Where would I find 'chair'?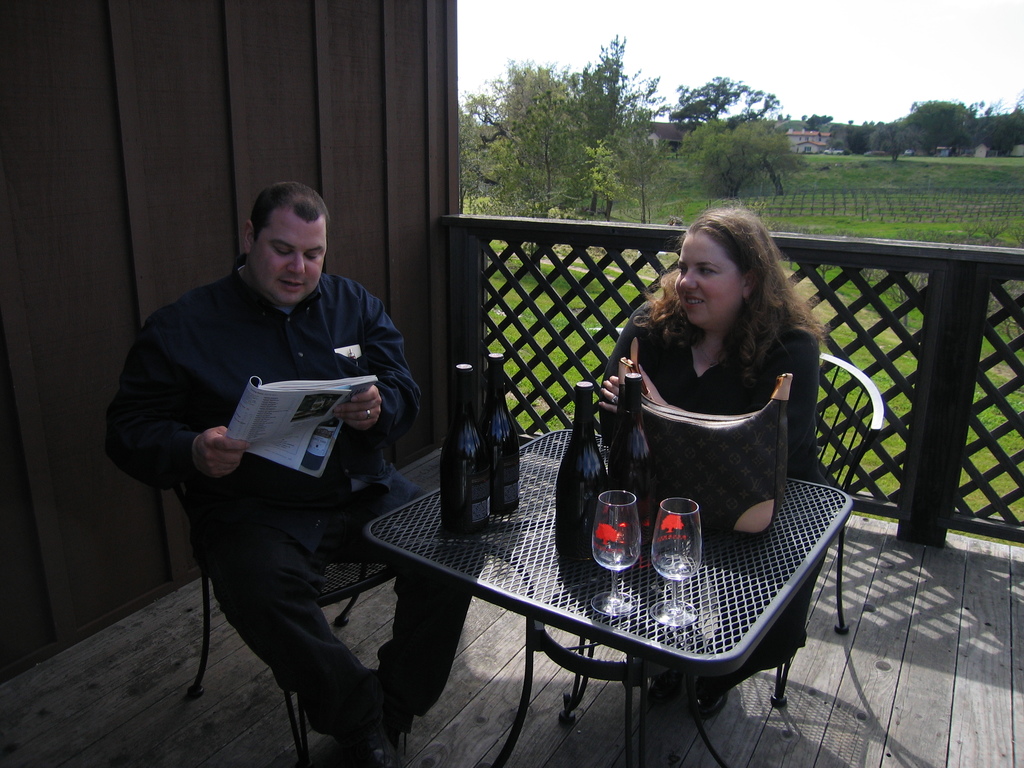
At (left=176, top=486, right=401, bottom=767).
